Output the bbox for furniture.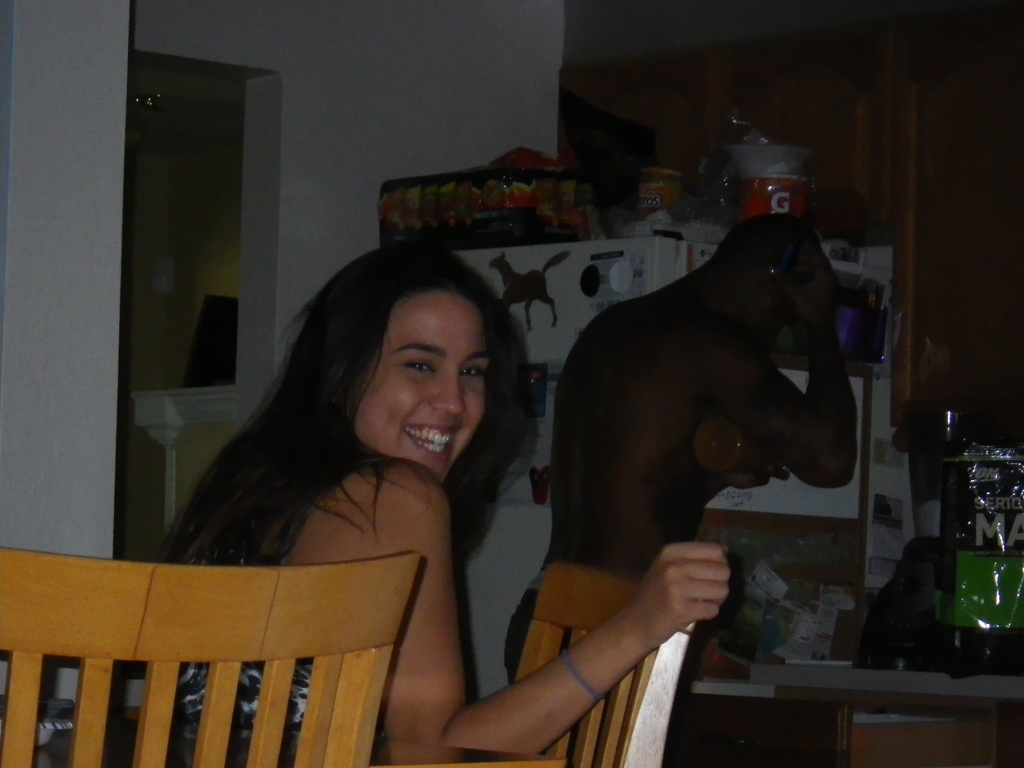
x1=513 y1=559 x2=692 y2=767.
